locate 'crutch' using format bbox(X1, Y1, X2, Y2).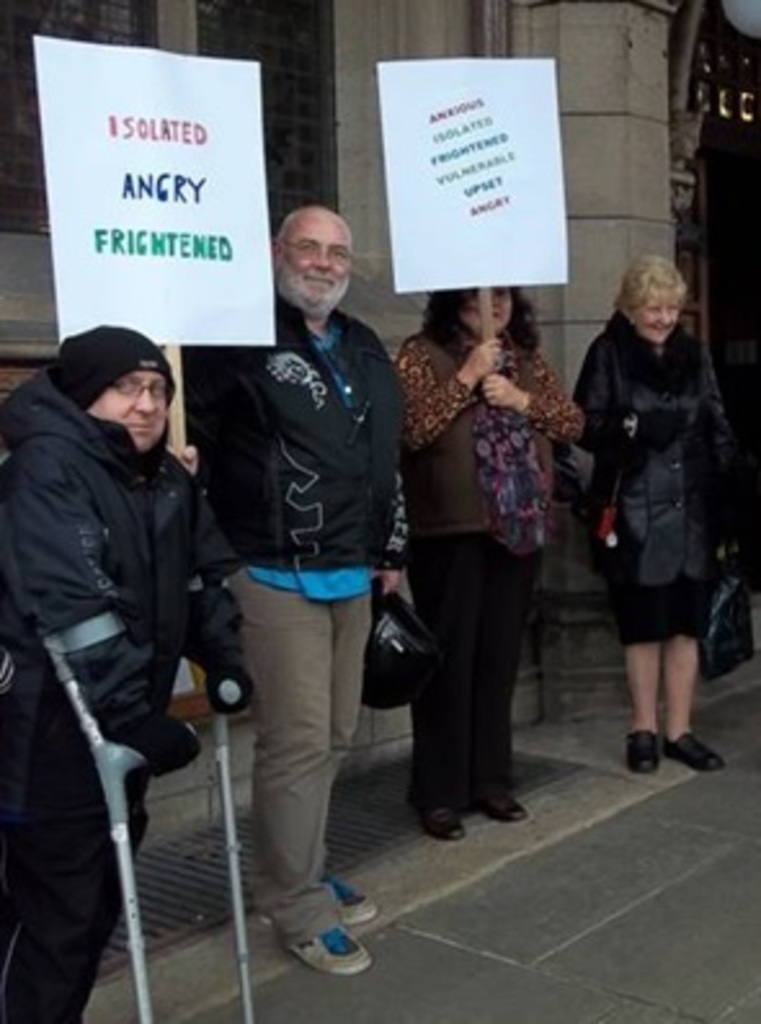
bbox(46, 614, 150, 1021).
